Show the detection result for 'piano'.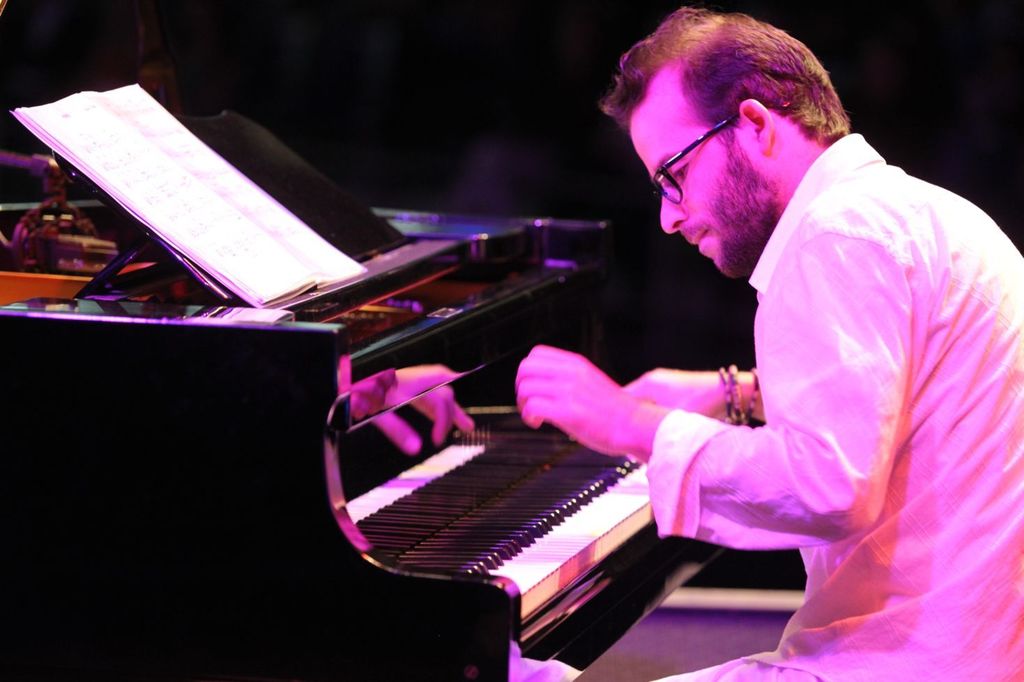
{"x1": 0, "y1": 107, "x2": 721, "y2": 676}.
